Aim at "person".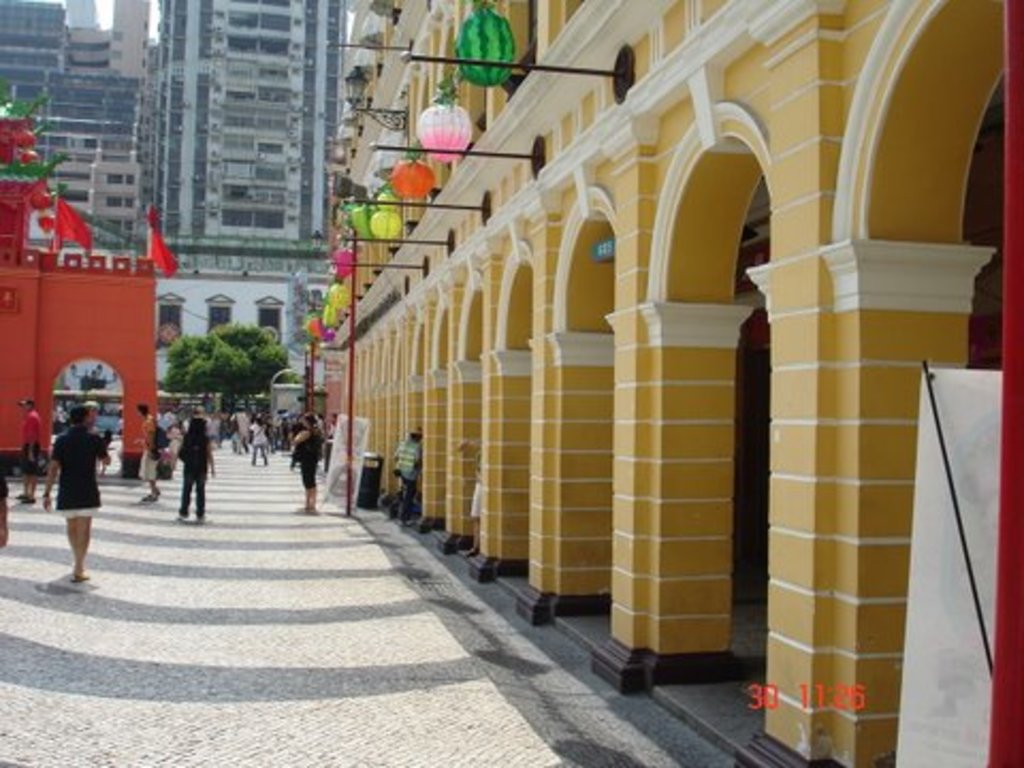
Aimed at [left=15, top=397, right=45, bottom=501].
